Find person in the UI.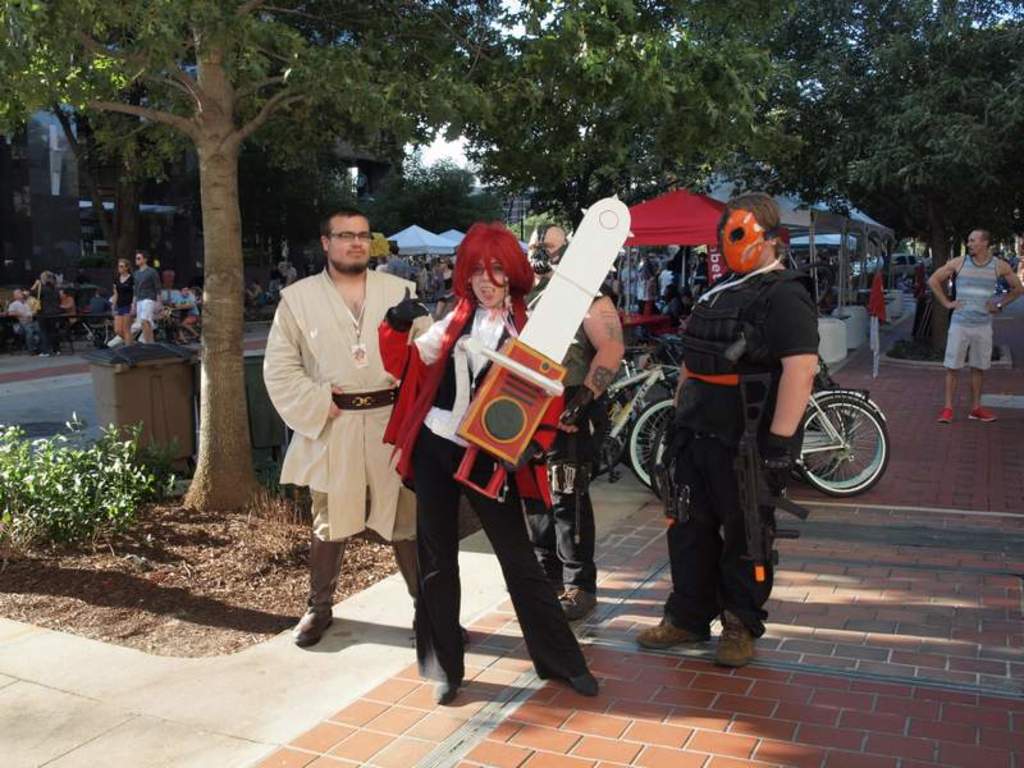
UI element at (675,180,810,657).
